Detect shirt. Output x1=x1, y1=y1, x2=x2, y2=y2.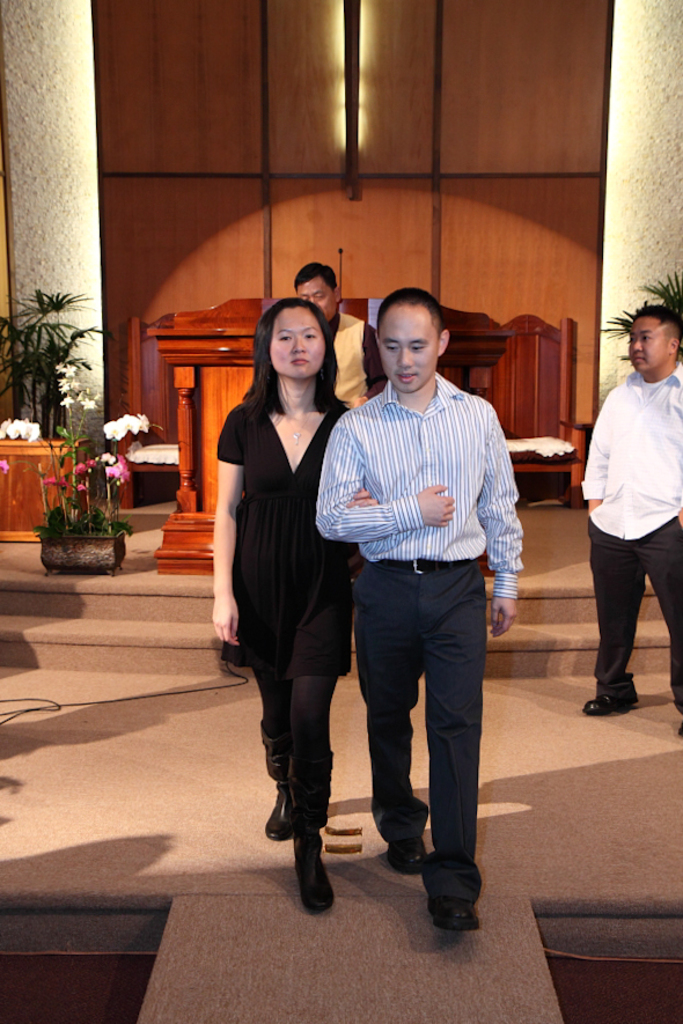
x1=314, y1=373, x2=526, y2=597.
